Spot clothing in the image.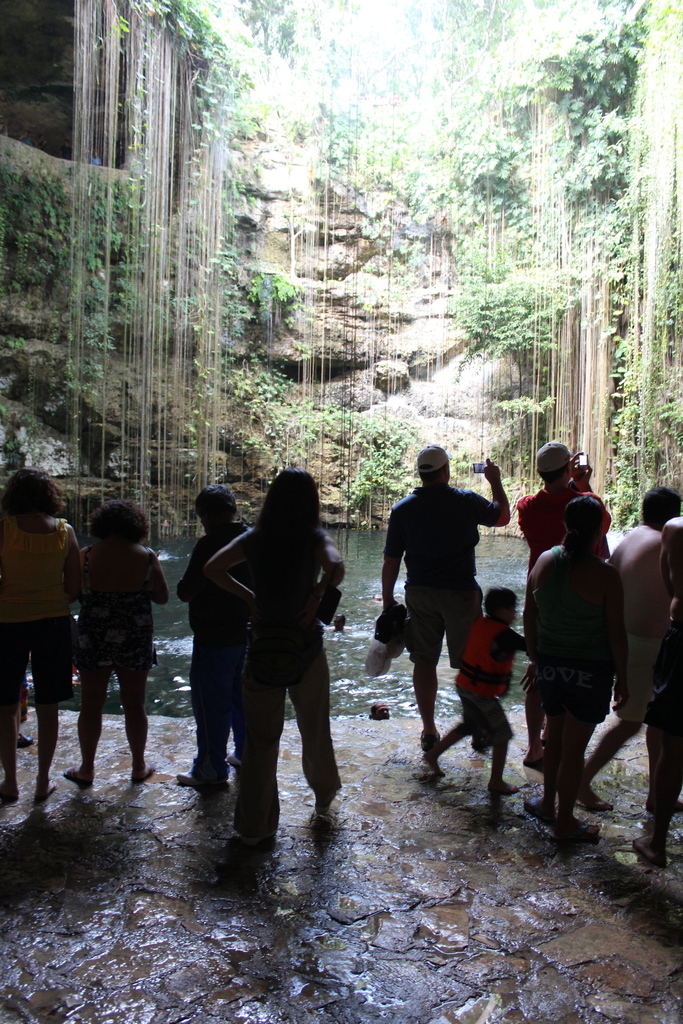
clothing found at BBox(509, 477, 611, 564).
